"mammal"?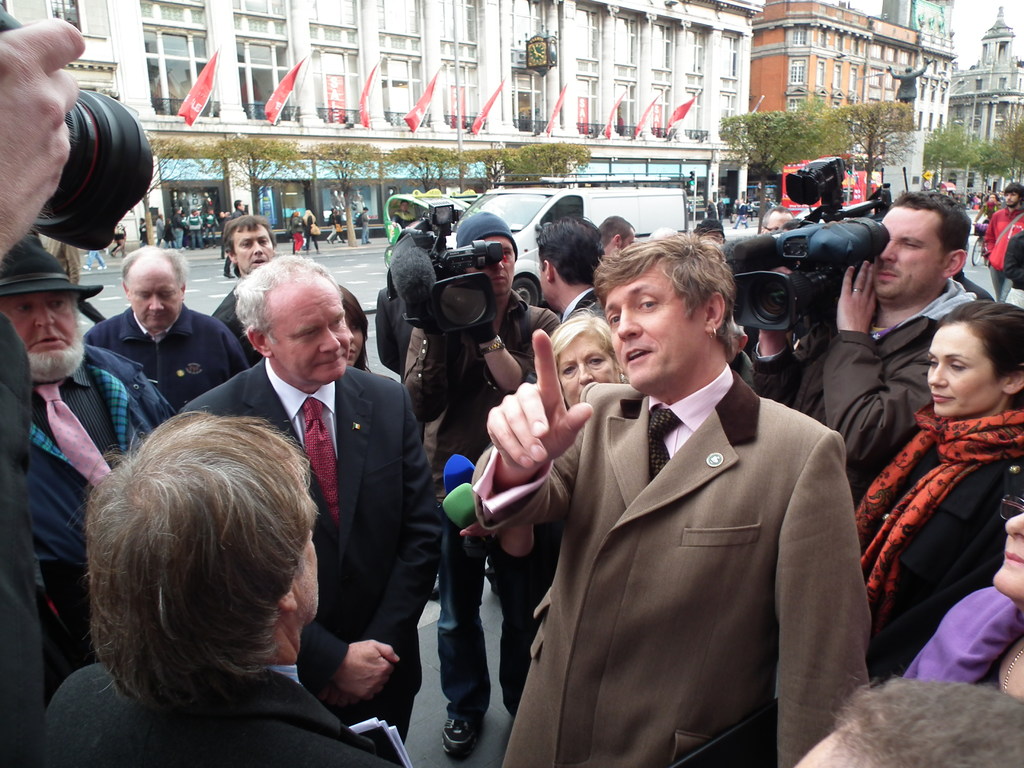
287, 209, 311, 254
